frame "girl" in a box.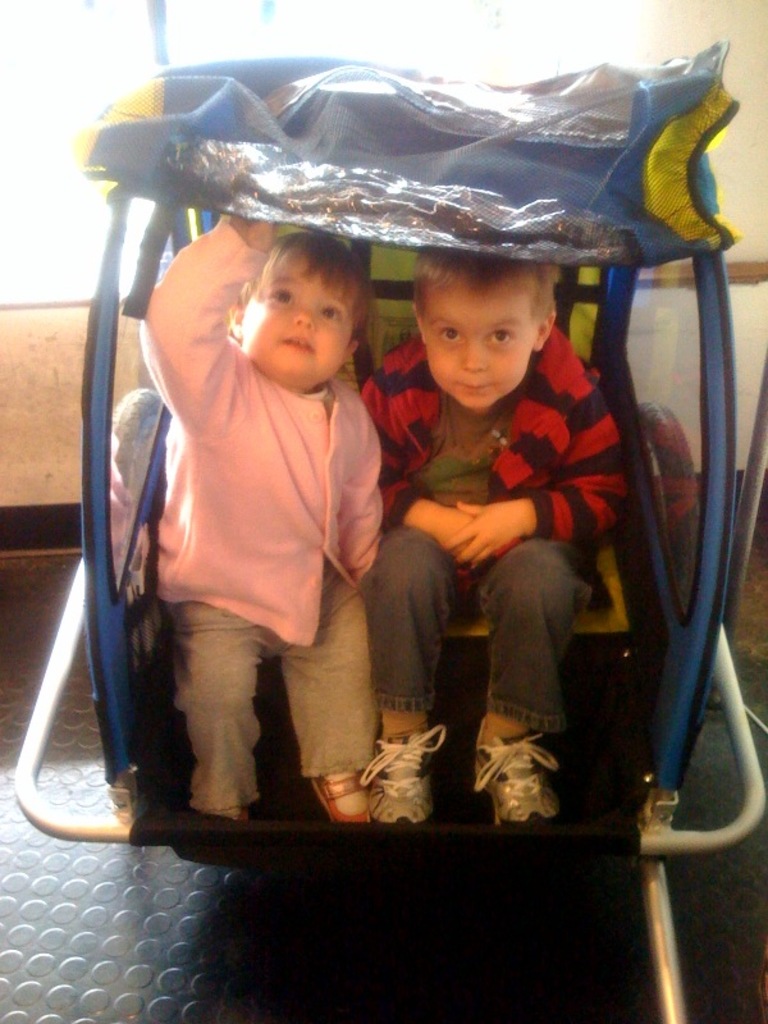
bbox=(140, 191, 392, 836).
